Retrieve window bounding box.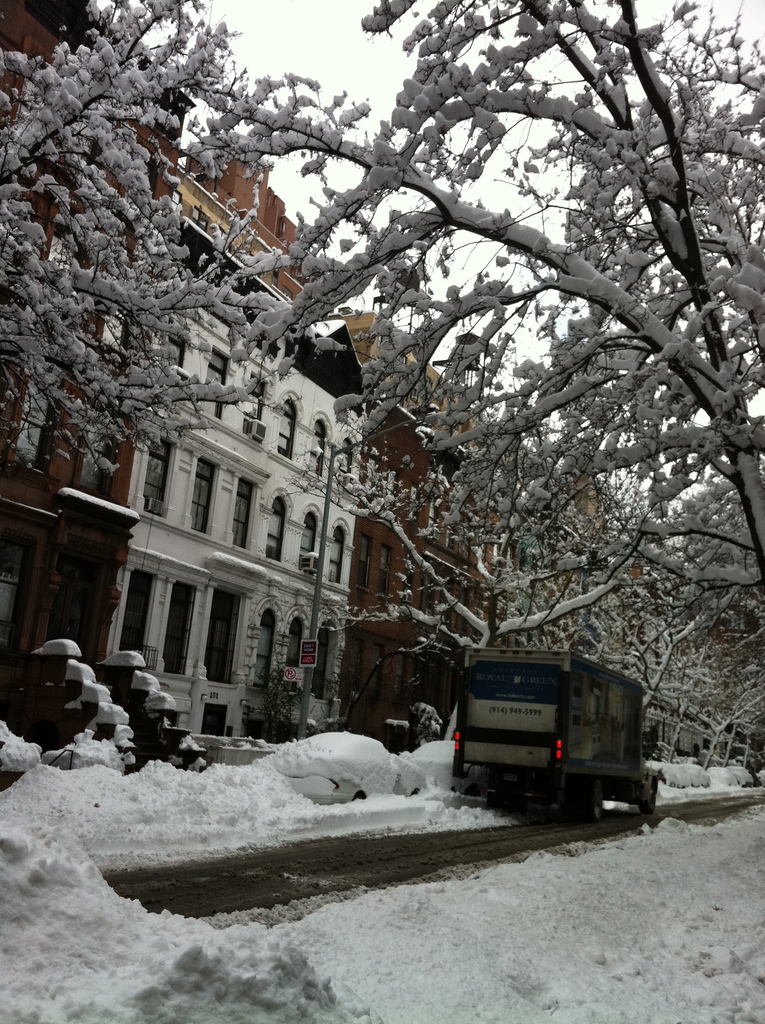
Bounding box: detection(14, 369, 53, 483).
